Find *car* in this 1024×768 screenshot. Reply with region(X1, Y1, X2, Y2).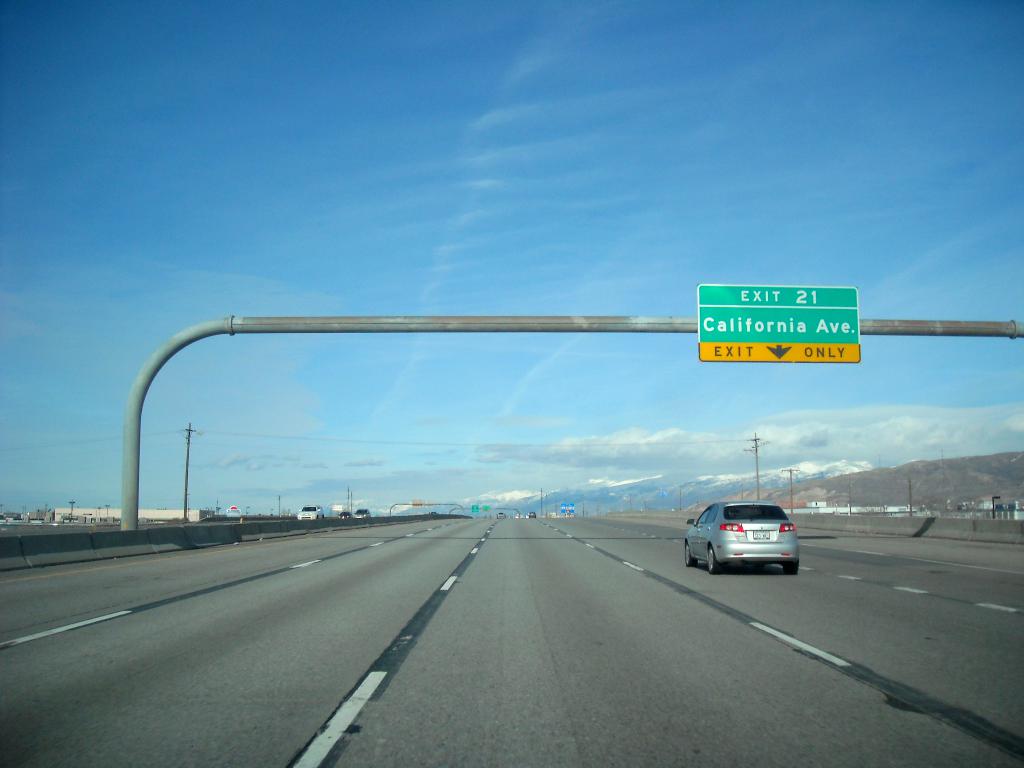
region(496, 511, 504, 518).
